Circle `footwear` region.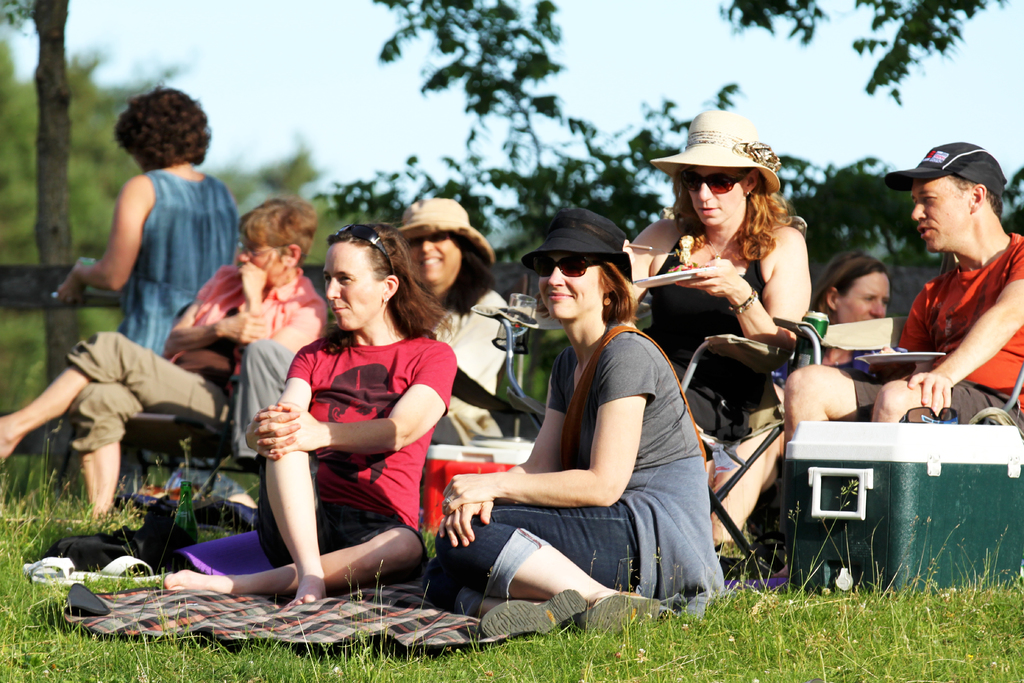
Region: Rect(581, 594, 660, 638).
